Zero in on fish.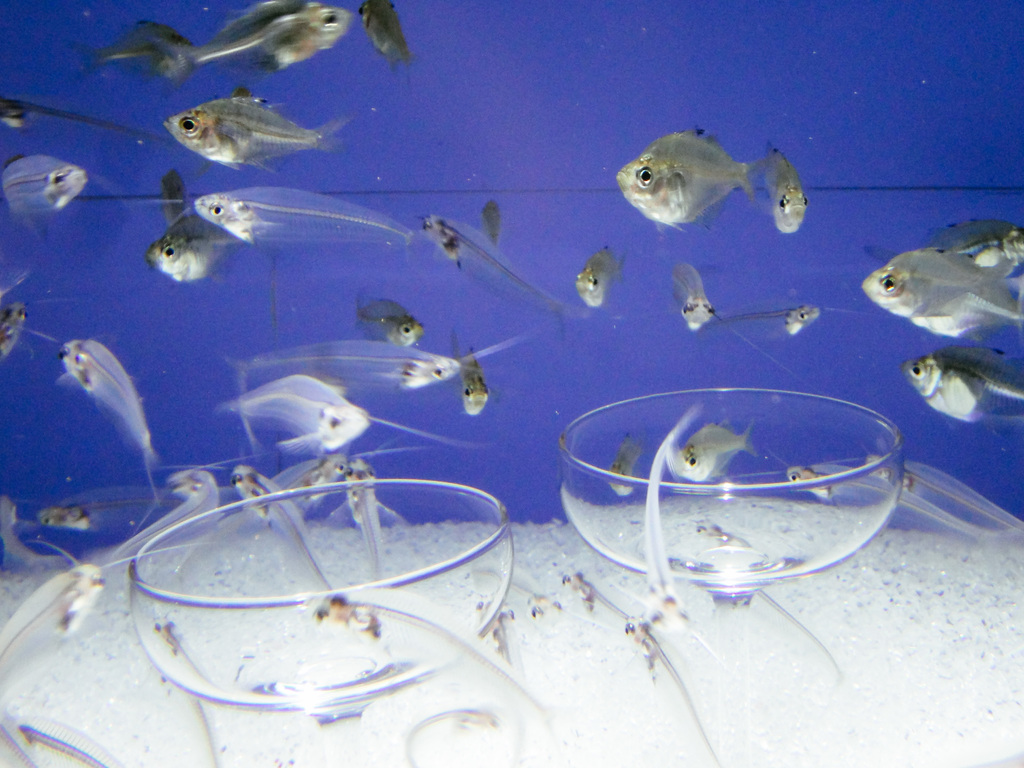
Zeroed in: select_region(900, 348, 1023, 420).
